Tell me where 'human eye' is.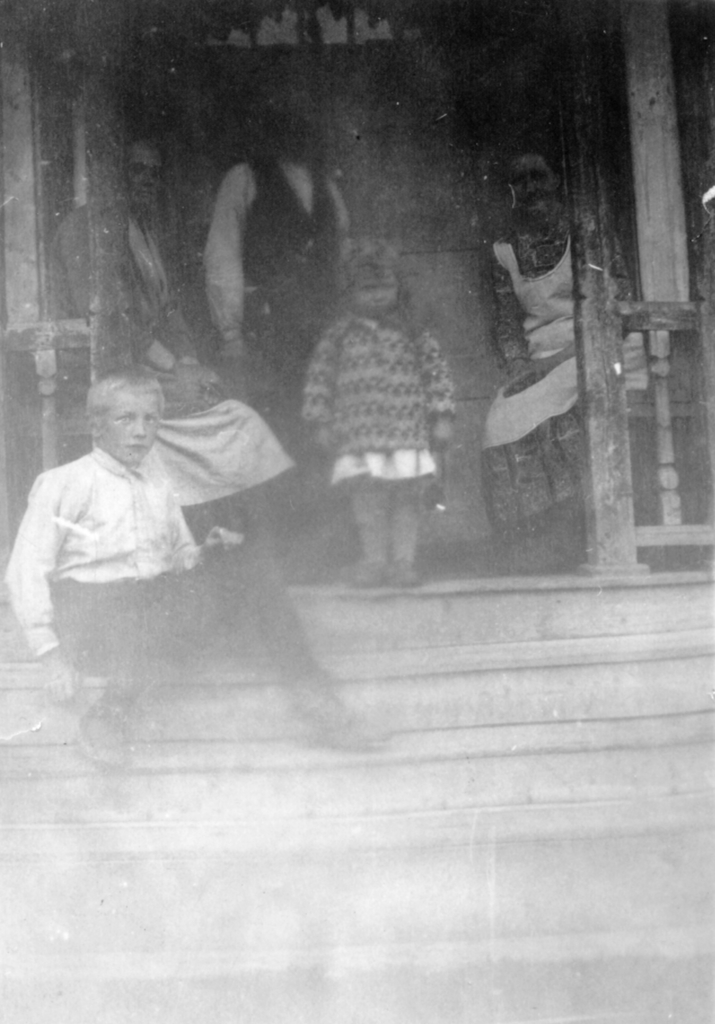
'human eye' is at [left=145, top=414, right=156, bottom=428].
